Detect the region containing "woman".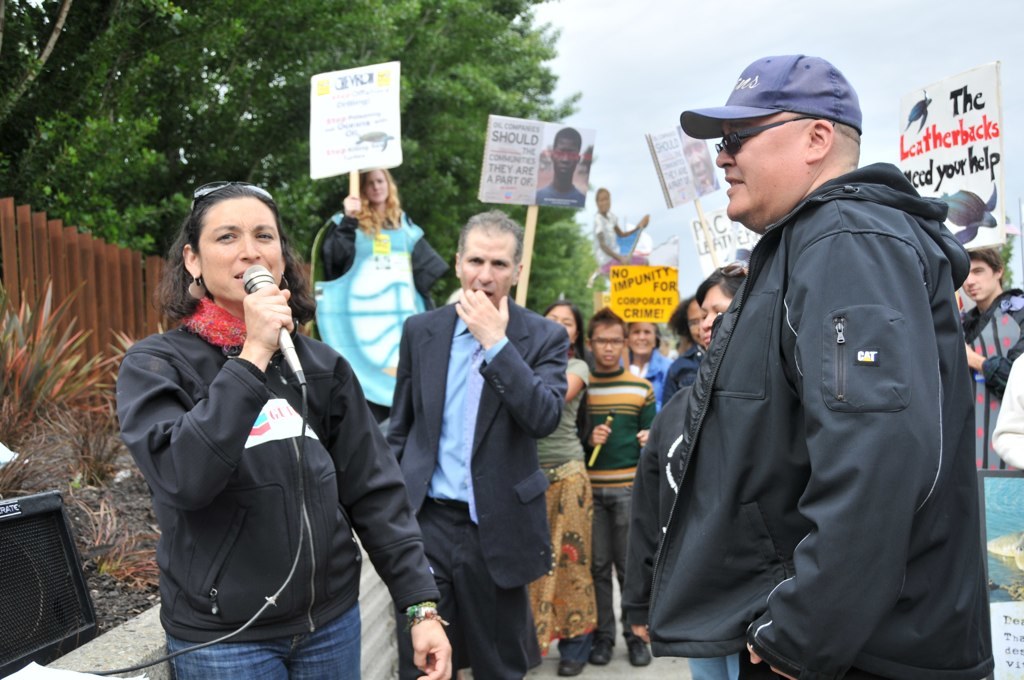
(623, 323, 683, 414).
